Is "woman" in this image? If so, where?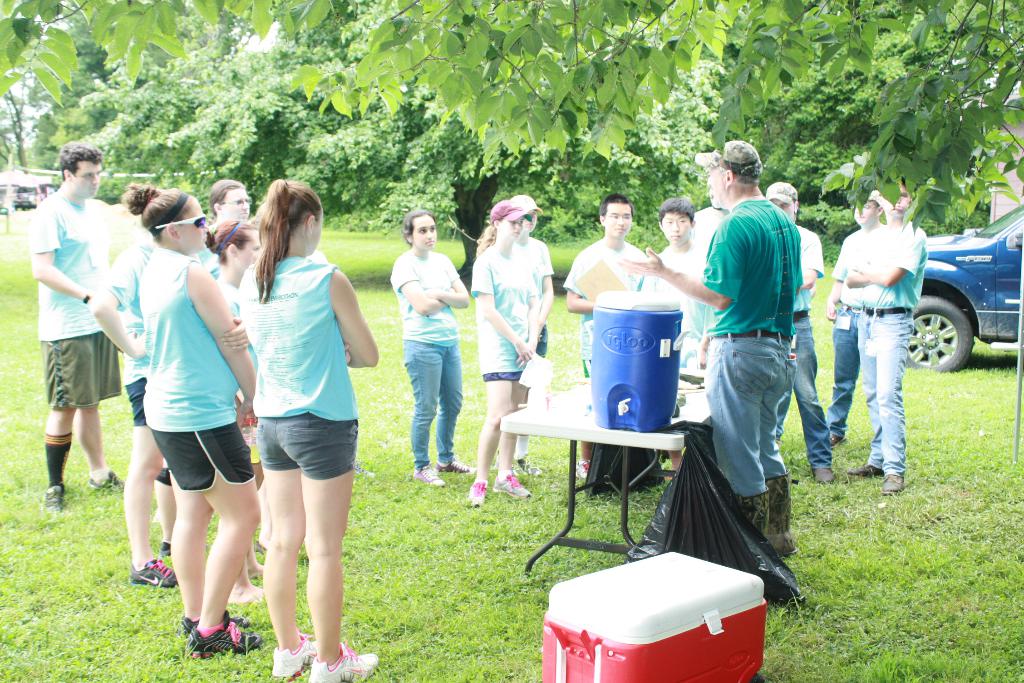
Yes, at l=469, t=196, r=535, b=513.
